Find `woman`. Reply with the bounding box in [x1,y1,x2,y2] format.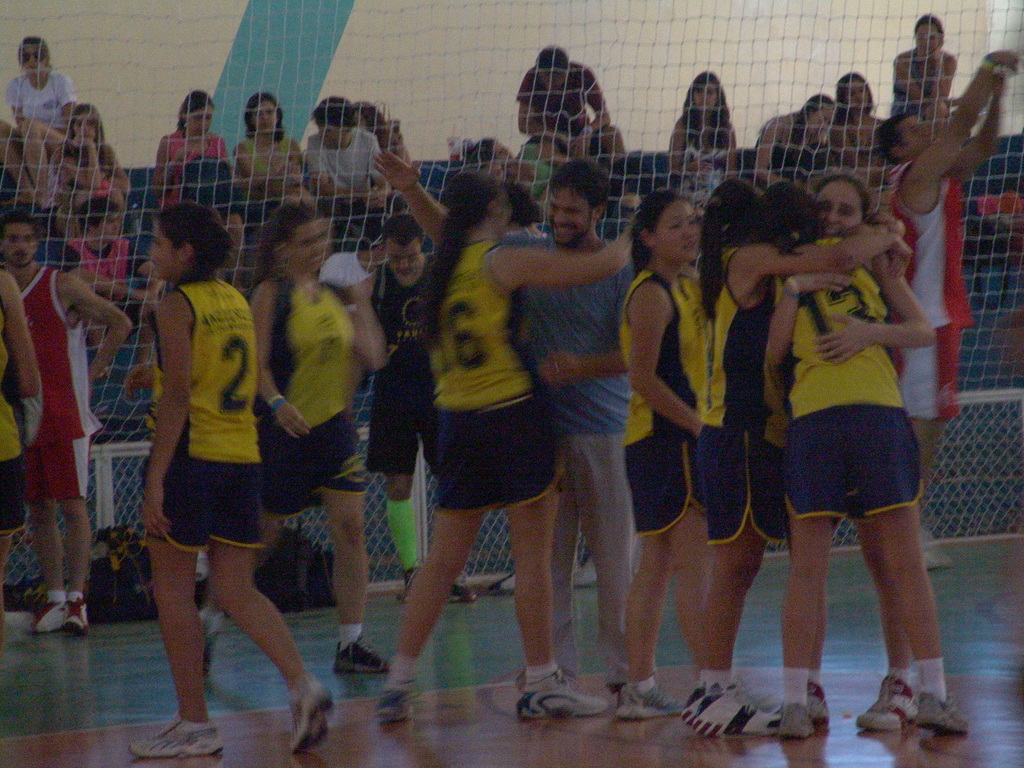
[662,66,738,216].
